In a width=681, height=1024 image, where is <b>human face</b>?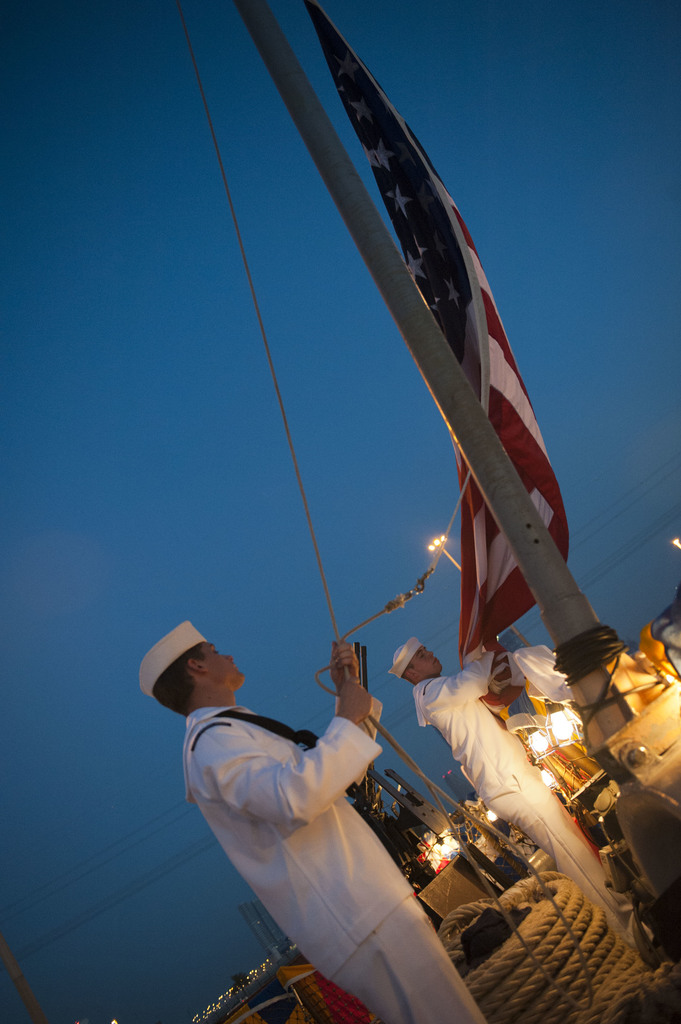
Rect(415, 652, 447, 674).
